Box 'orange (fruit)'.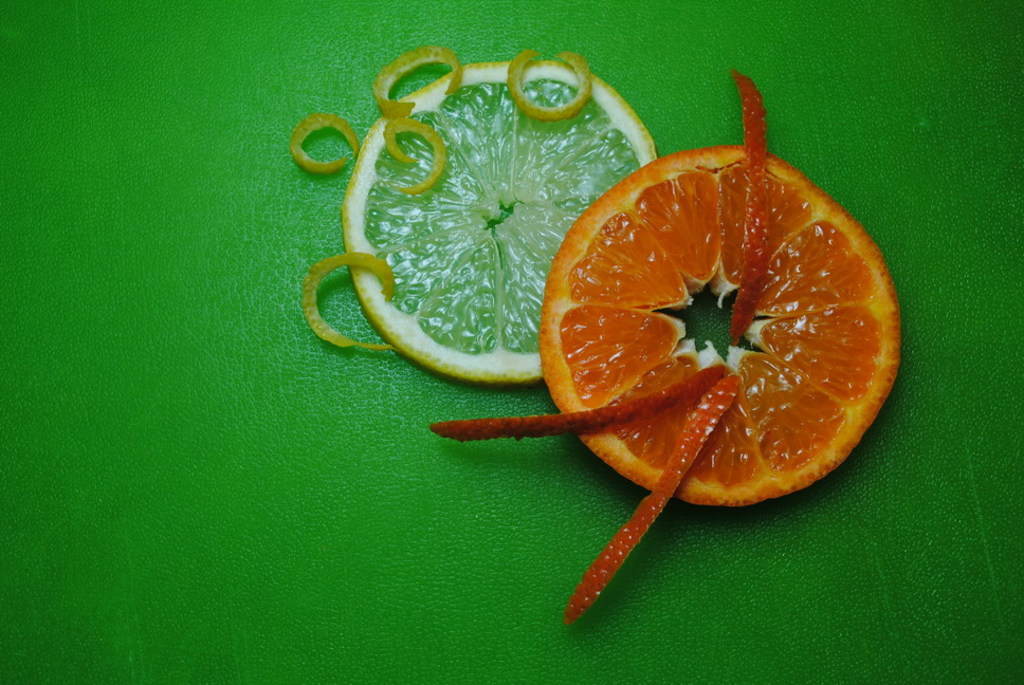
bbox=(346, 57, 654, 388).
